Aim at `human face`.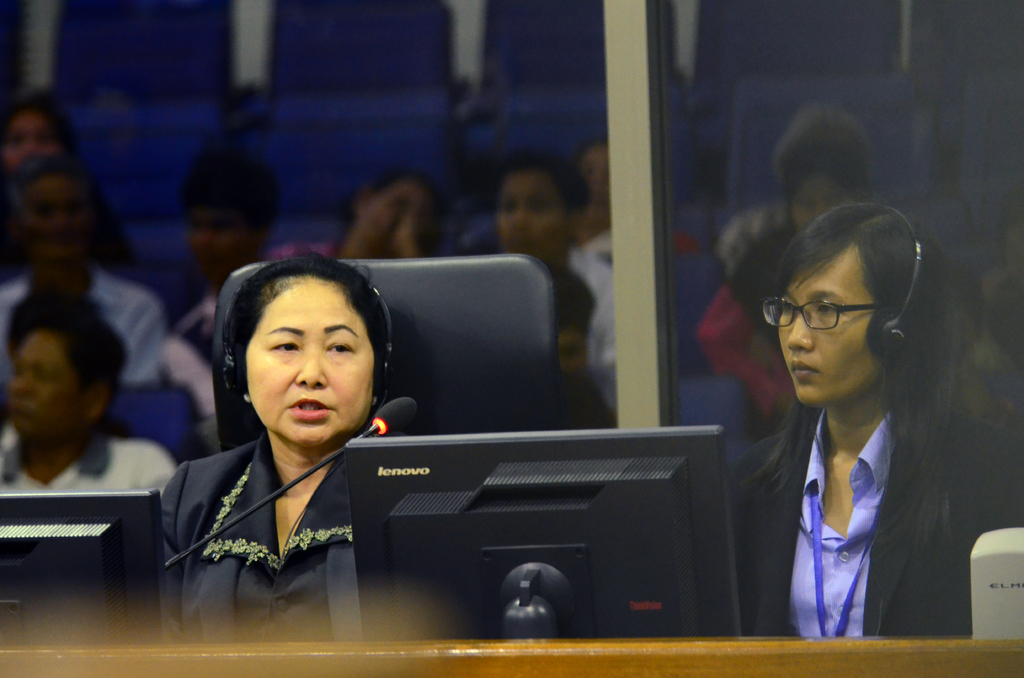
Aimed at x1=11 y1=175 x2=84 y2=248.
